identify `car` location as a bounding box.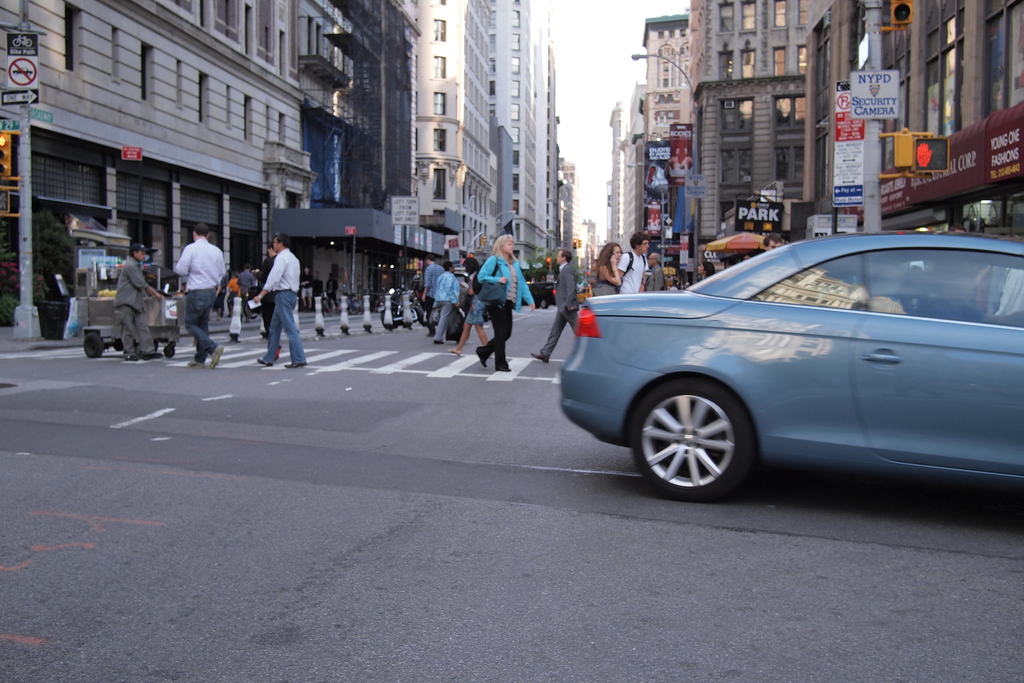
detection(522, 281, 558, 309).
